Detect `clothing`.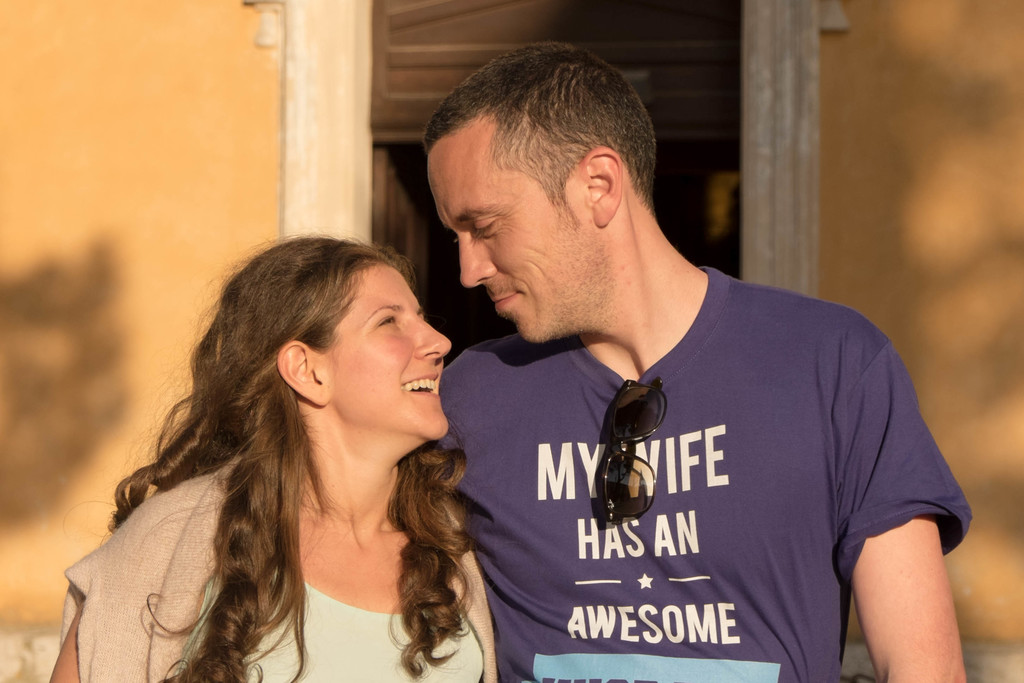
Detected at box(60, 450, 499, 682).
